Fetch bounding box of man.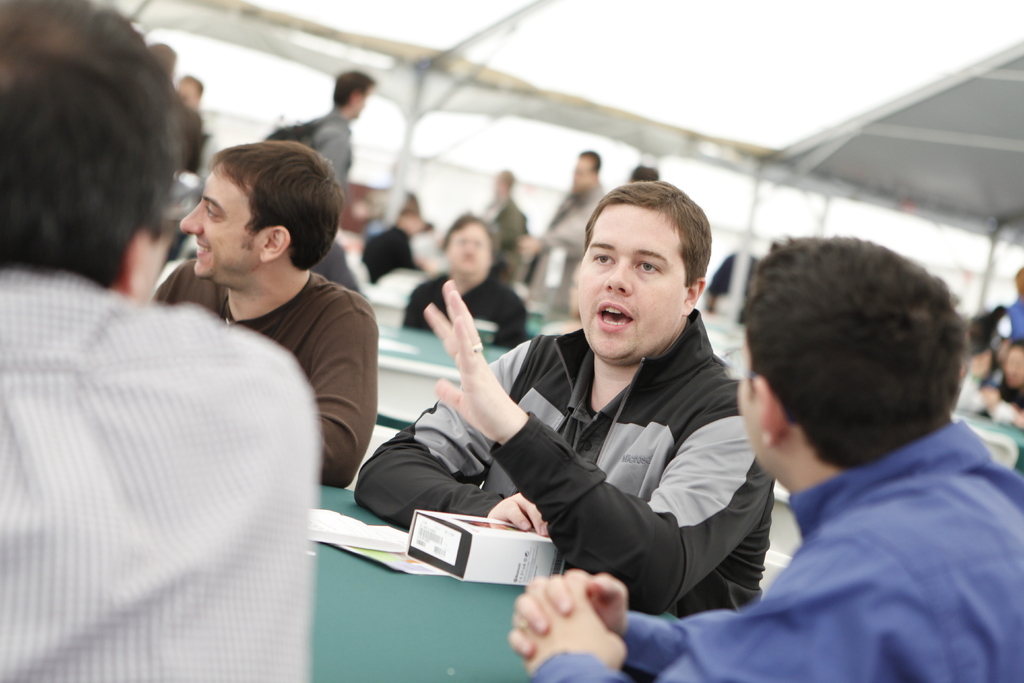
Bbox: l=156, t=41, r=221, b=204.
